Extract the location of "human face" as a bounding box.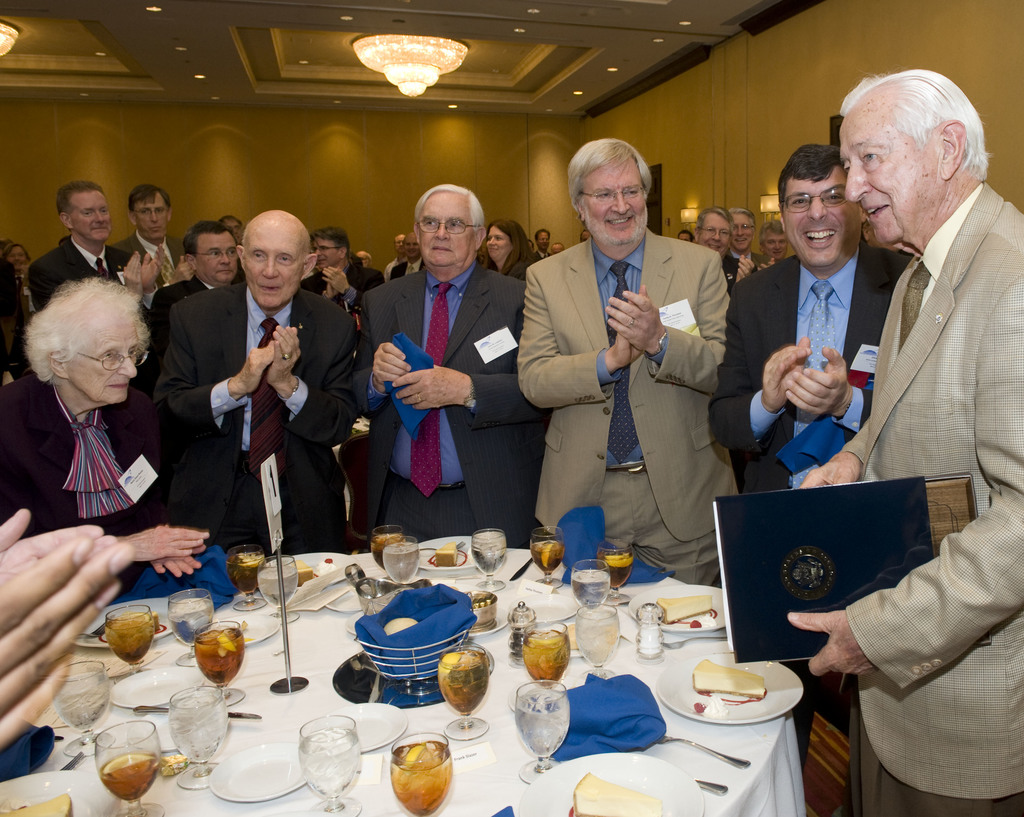
{"left": 837, "top": 124, "right": 941, "bottom": 246}.
